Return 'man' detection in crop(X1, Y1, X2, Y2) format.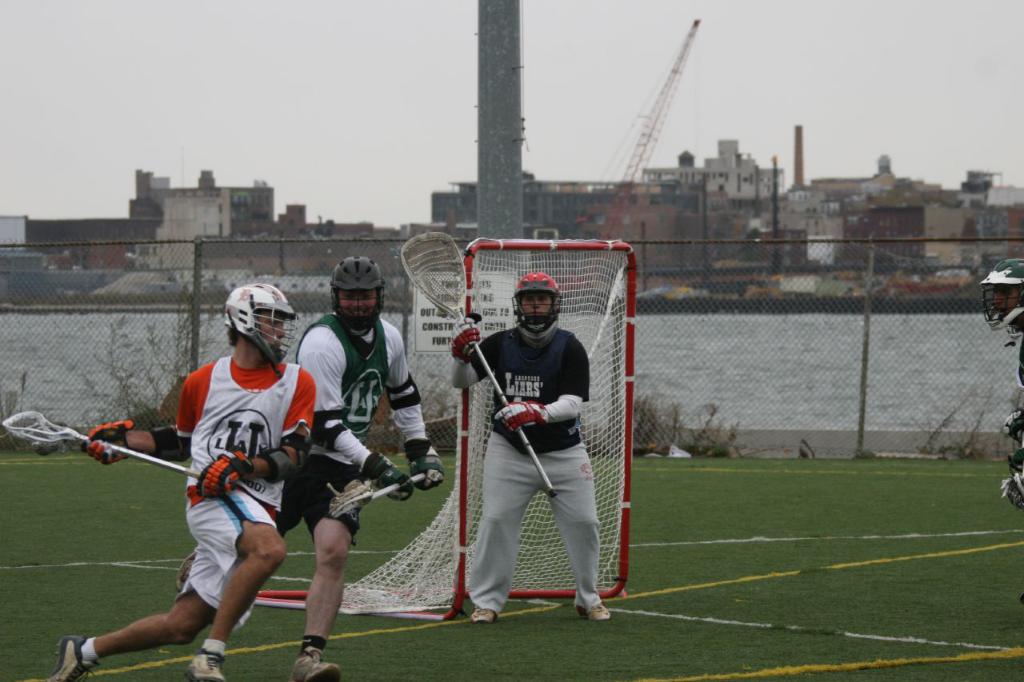
crop(447, 265, 603, 624).
